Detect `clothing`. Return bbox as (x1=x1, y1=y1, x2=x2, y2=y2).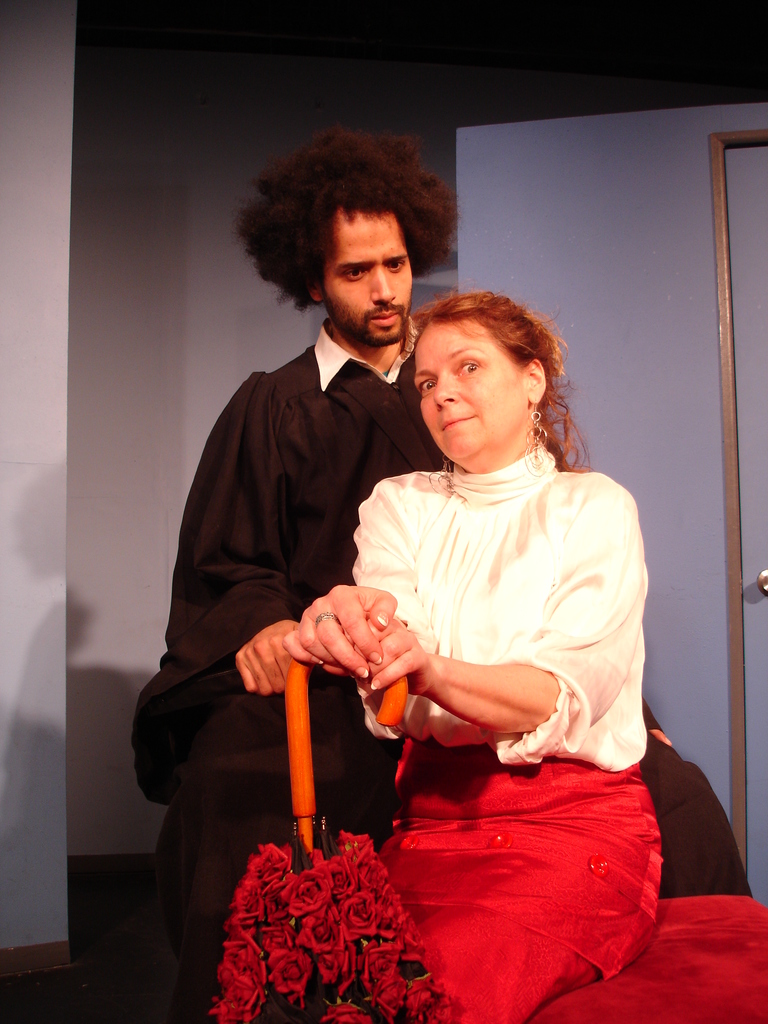
(x1=205, y1=447, x2=658, y2=1023).
